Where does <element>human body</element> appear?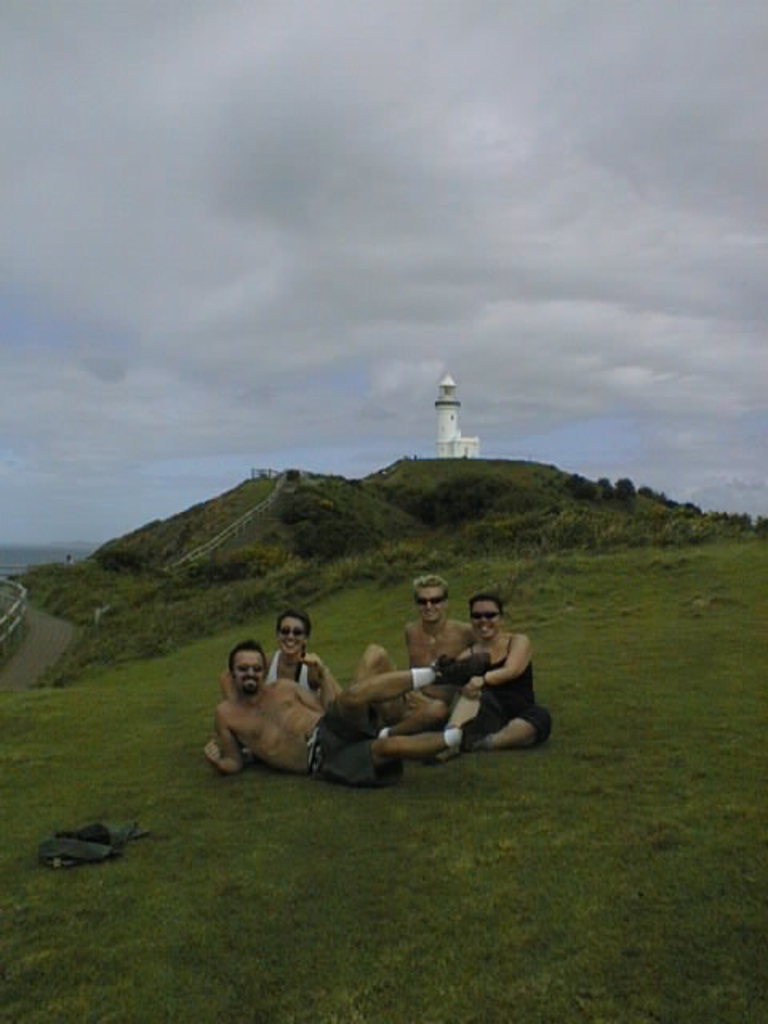
Appears at {"left": 350, "top": 574, "right": 478, "bottom": 738}.
